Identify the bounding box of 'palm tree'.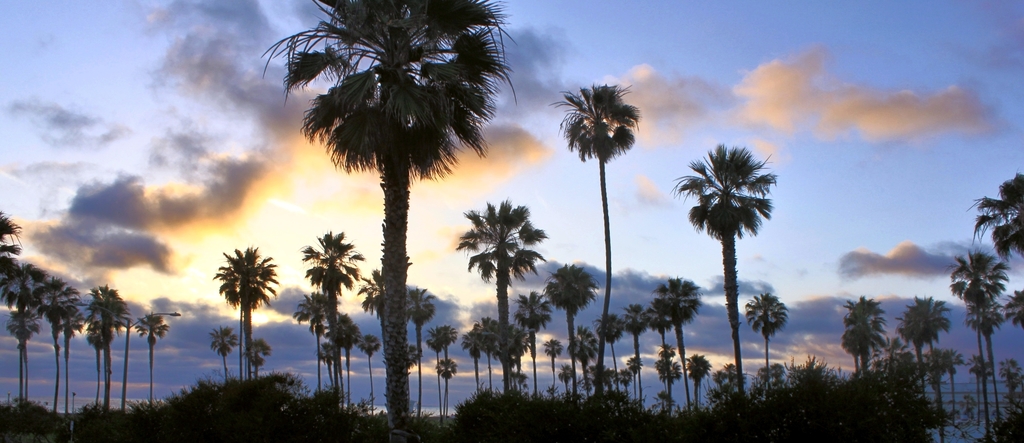
84:285:124:412.
